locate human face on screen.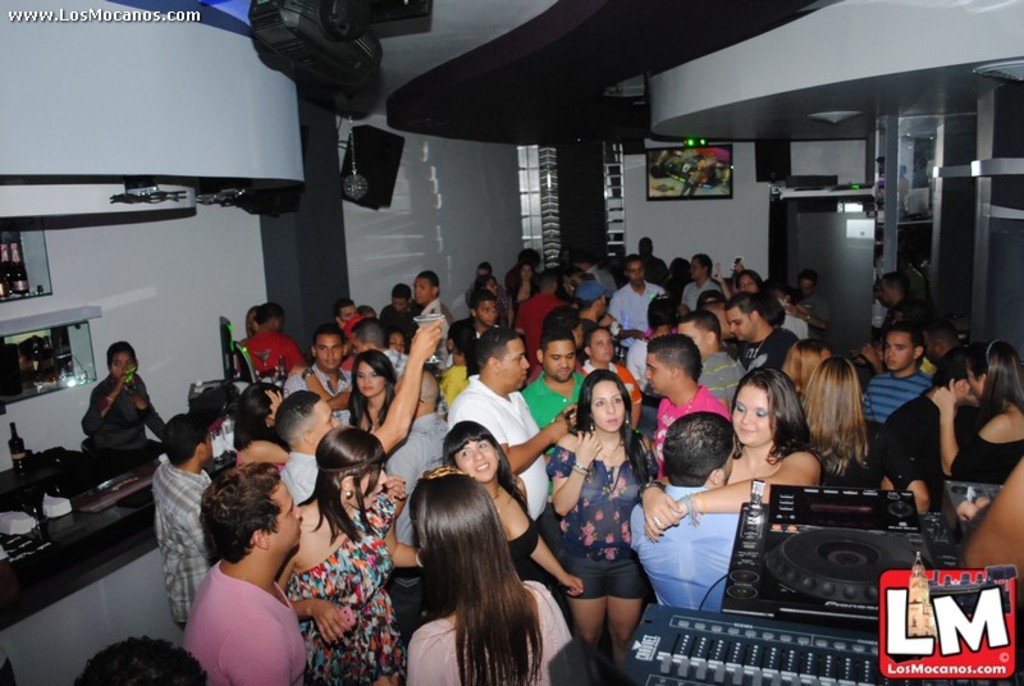
On screen at locate(111, 351, 136, 384).
